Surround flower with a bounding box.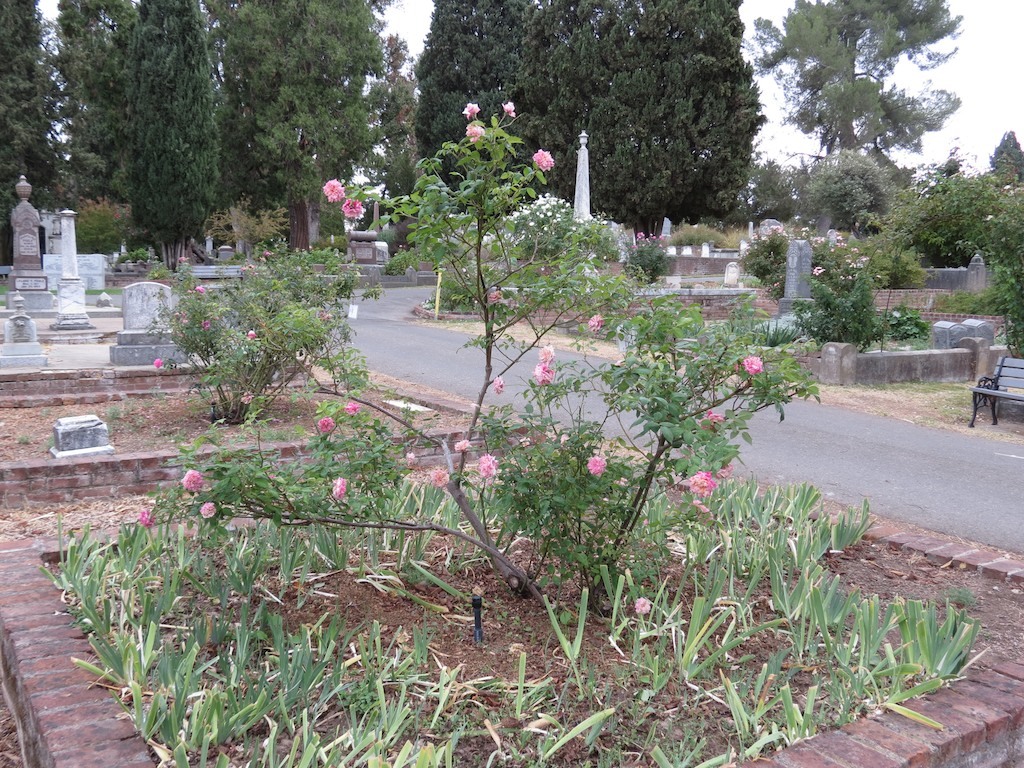
[left=532, top=362, right=552, bottom=387].
